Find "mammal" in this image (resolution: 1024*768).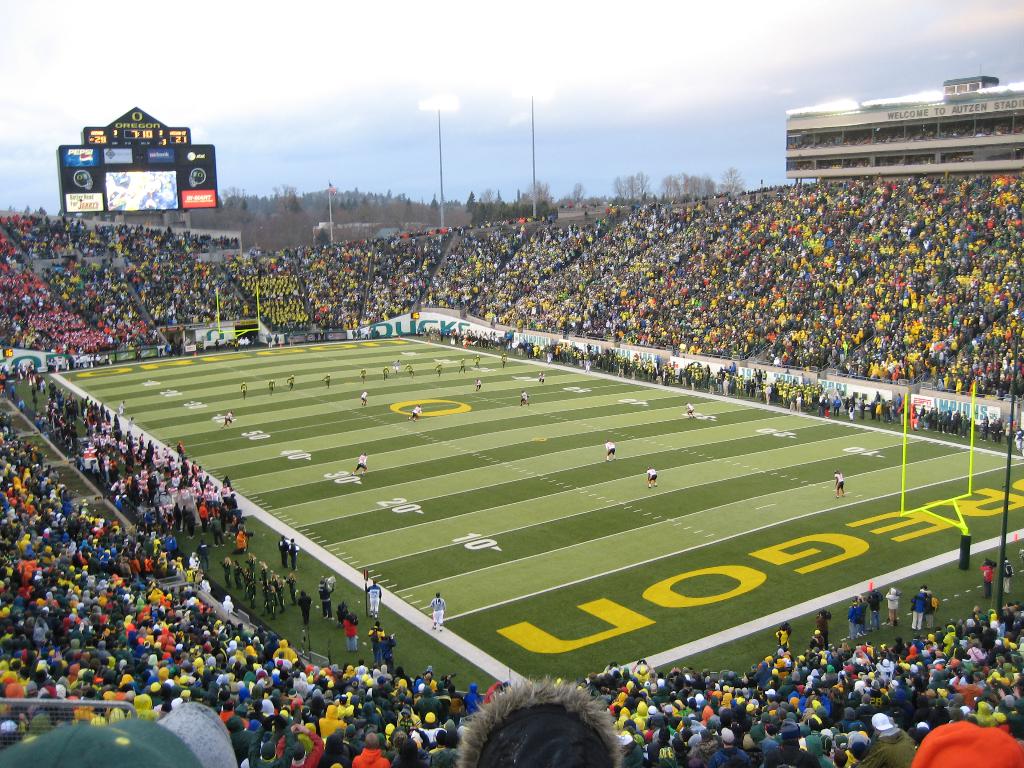
BBox(361, 367, 369, 383).
